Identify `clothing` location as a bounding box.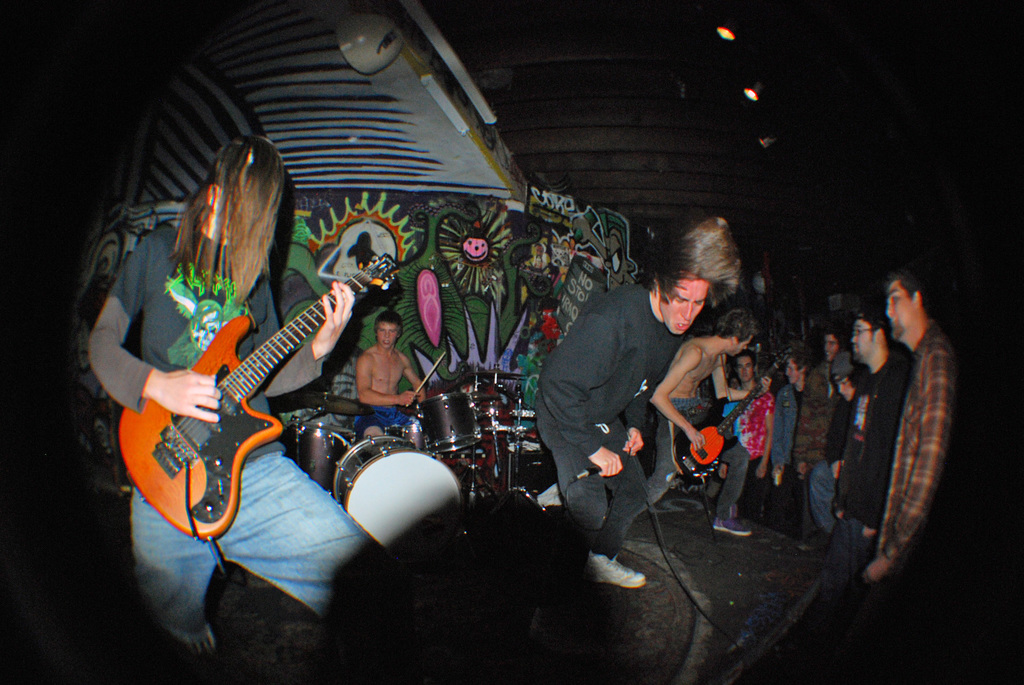
left=89, top=220, right=388, bottom=675.
